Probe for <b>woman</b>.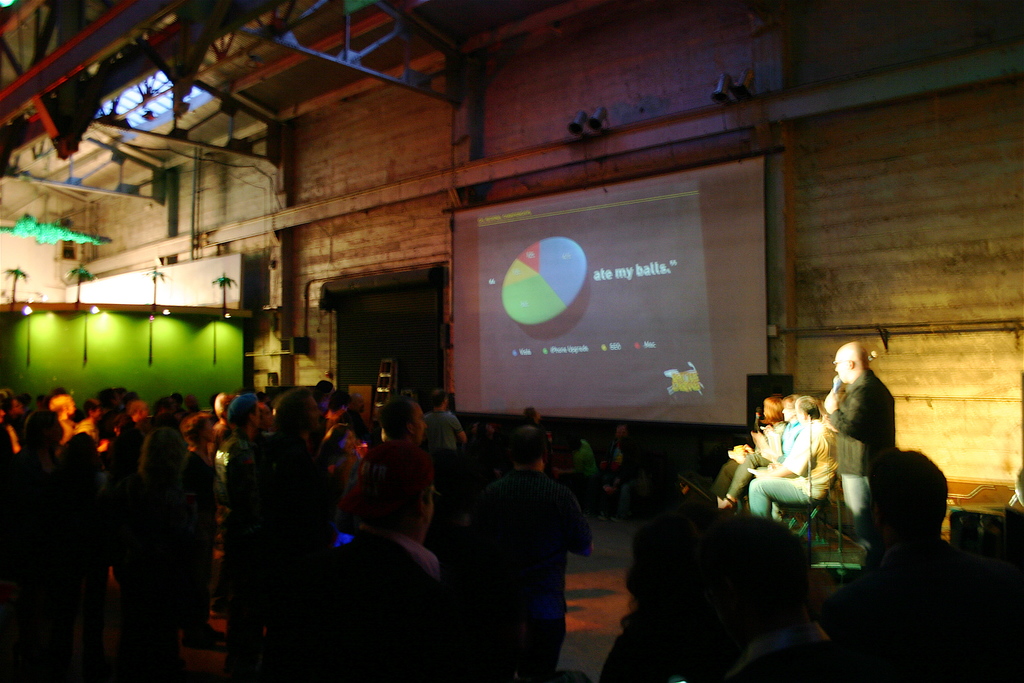
Probe result: BBox(50, 394, 78, 449).
